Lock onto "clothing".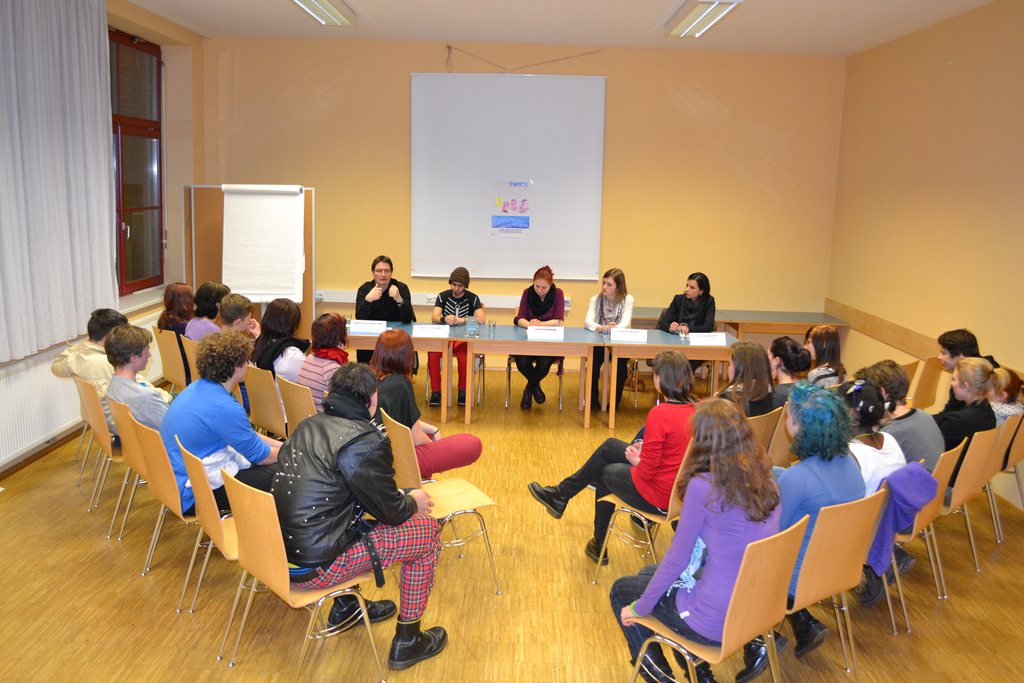
Locked: bbox(294, 346, 350, 409).
